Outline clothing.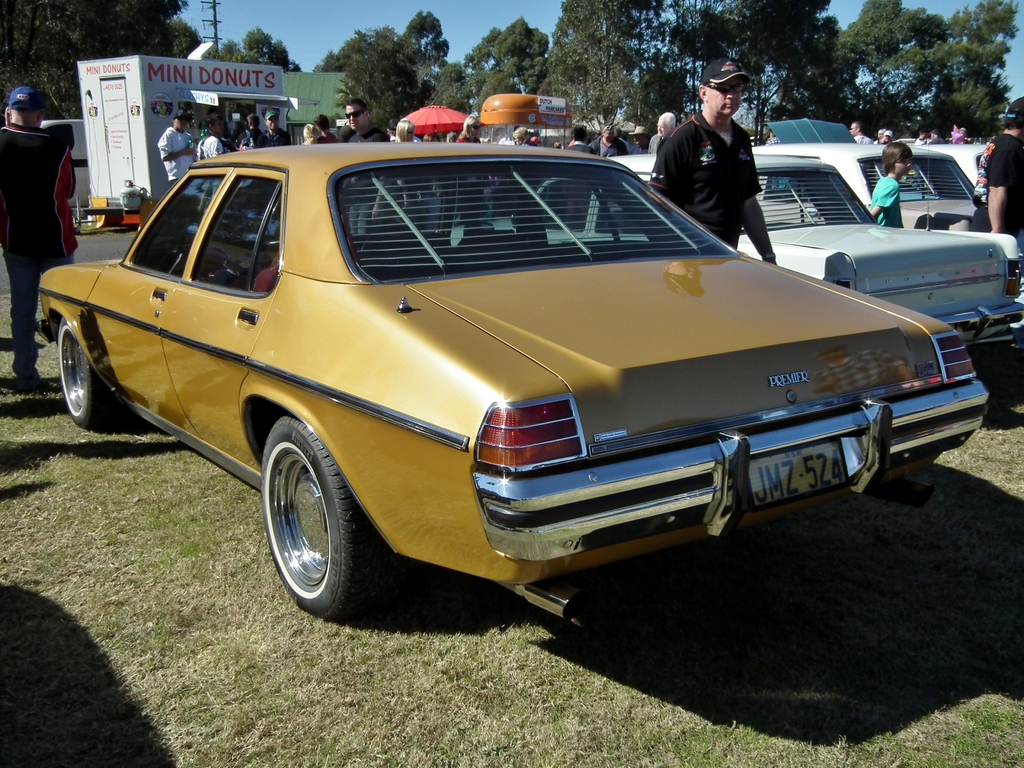
Outline: [863,166,913,257].
